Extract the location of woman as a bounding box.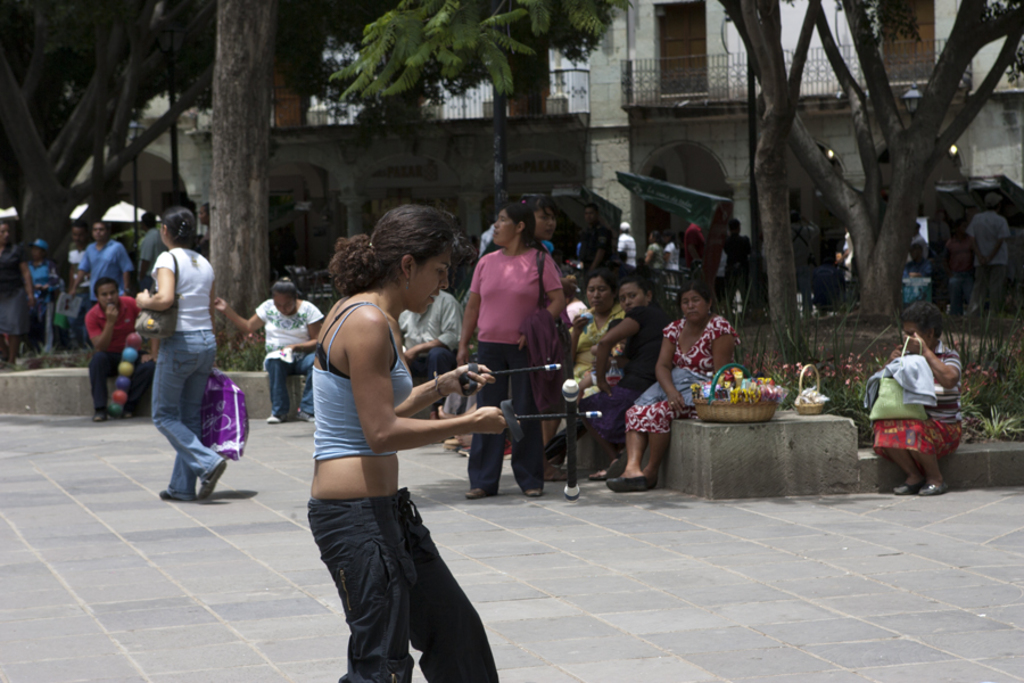
{"left": 562, "top": 269, "right": 628, "bottom": 467}.
